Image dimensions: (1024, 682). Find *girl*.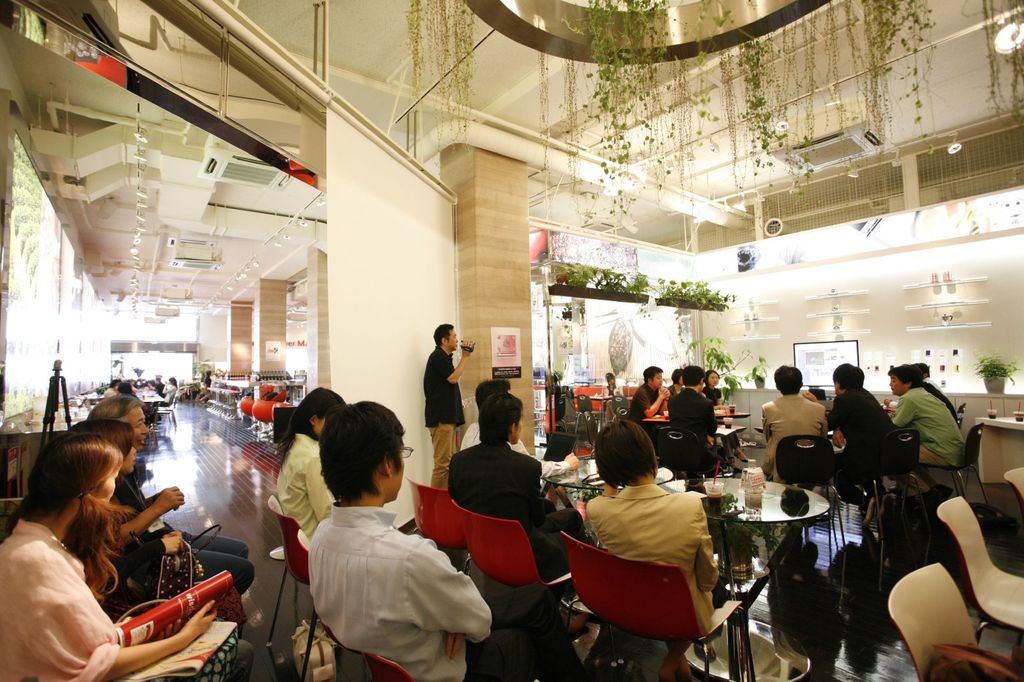
pyautogui.locateOnScreen(0, 433, 255, 681).
